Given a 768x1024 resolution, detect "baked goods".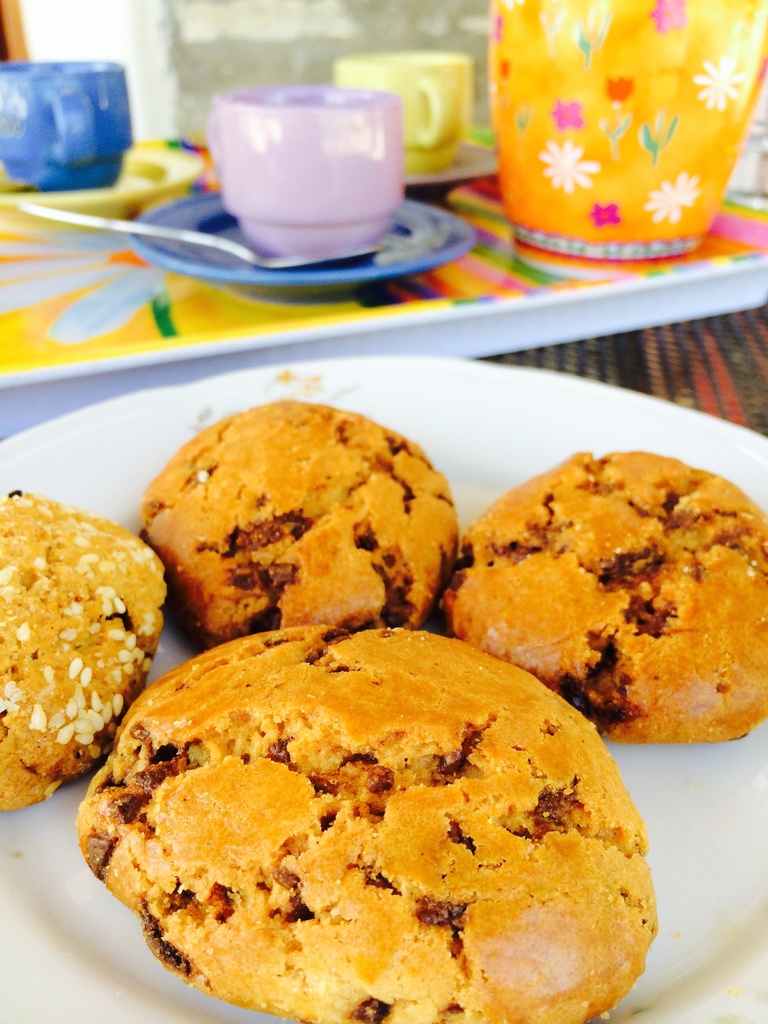
BBox(431, 445, 767, 739).
